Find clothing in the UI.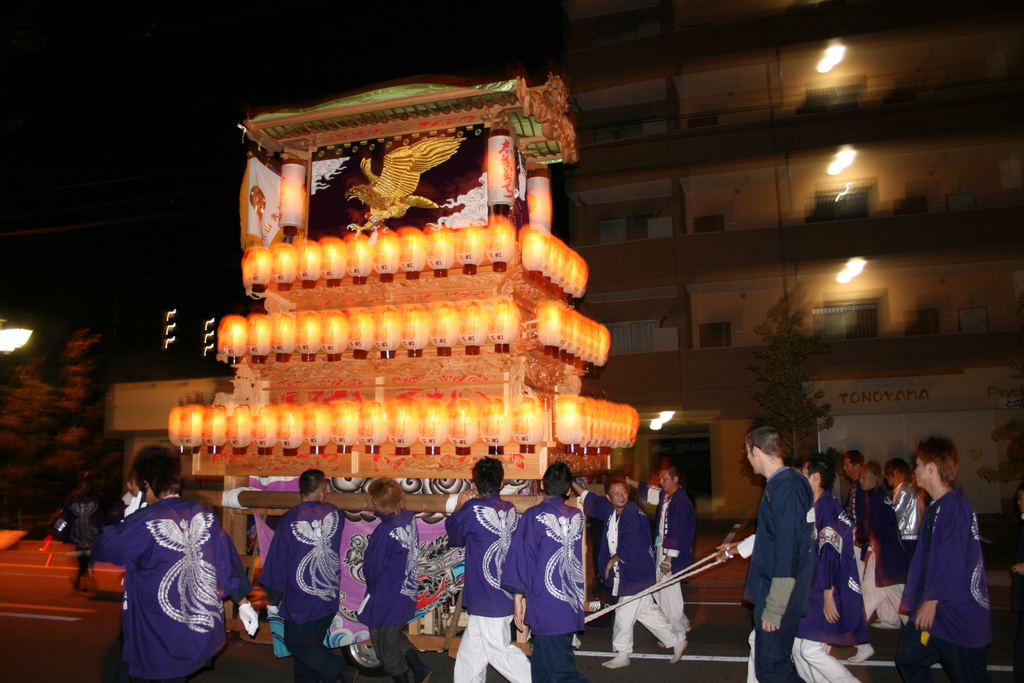
UI element at select_region(361, 509, 424, 682).
